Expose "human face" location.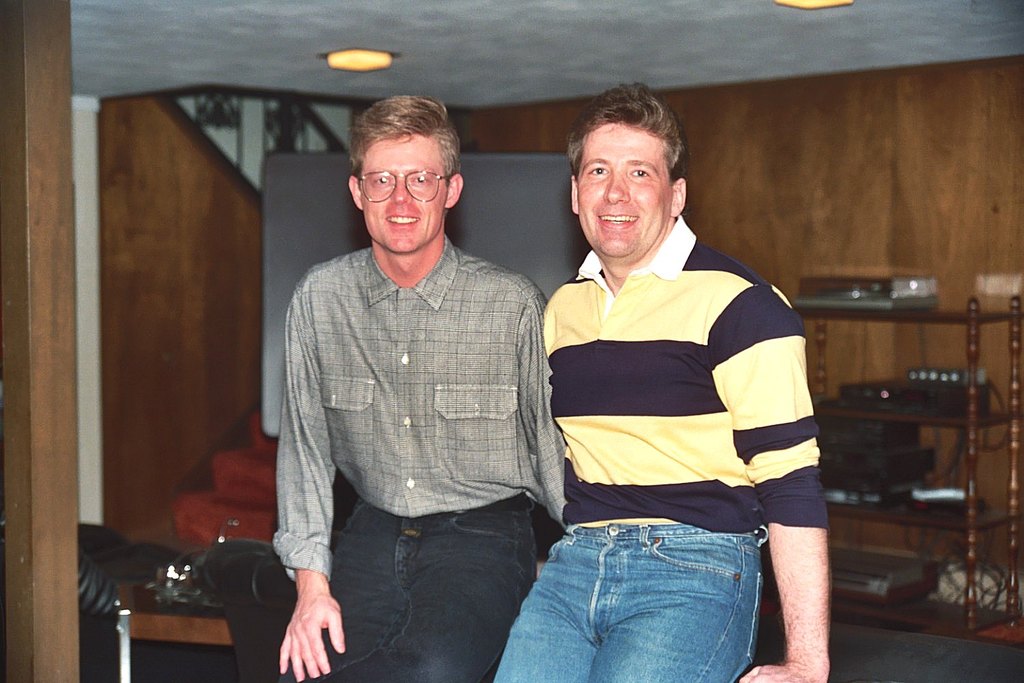
Exposed at 580:123:672:262.
